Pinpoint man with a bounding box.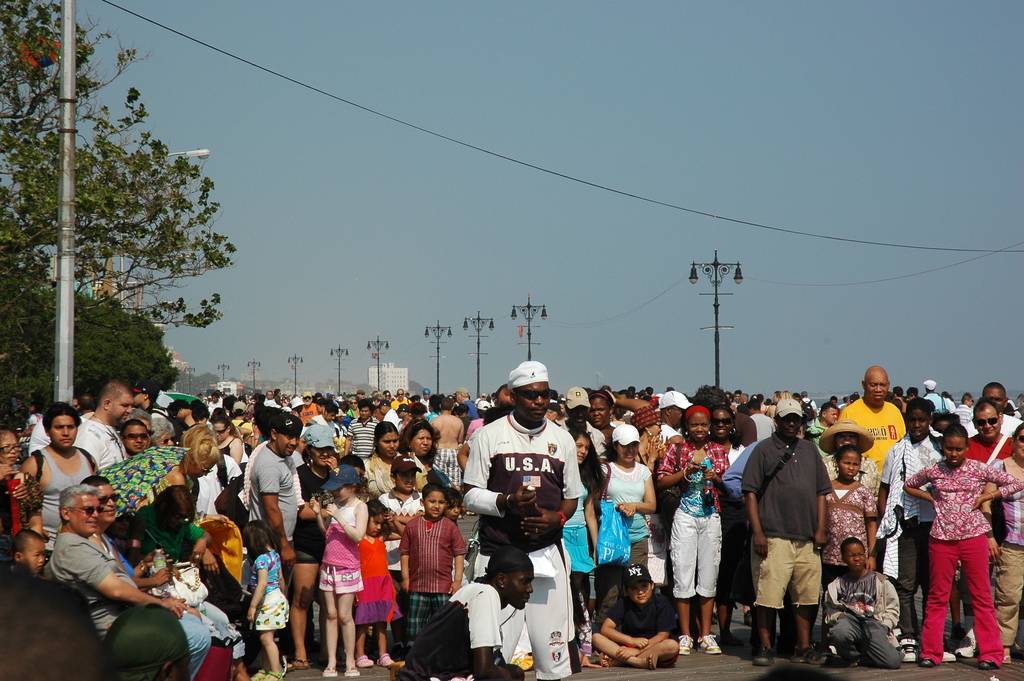
Rect(458, 356, 584, 680).
